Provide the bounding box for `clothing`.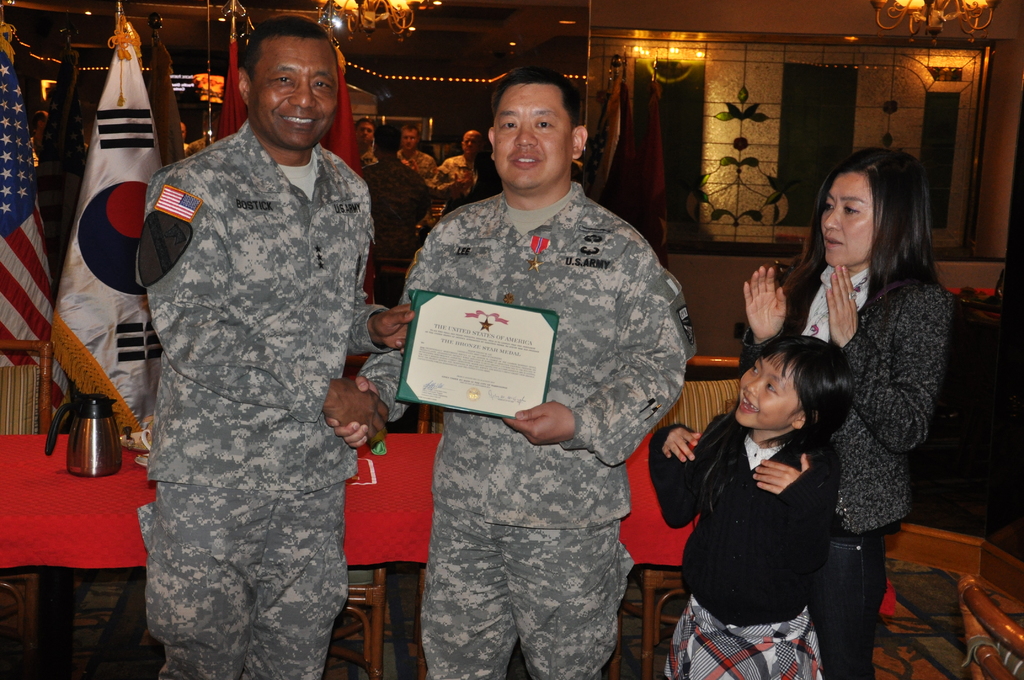
x1=406 y1=147 x2=444 y2=185.
